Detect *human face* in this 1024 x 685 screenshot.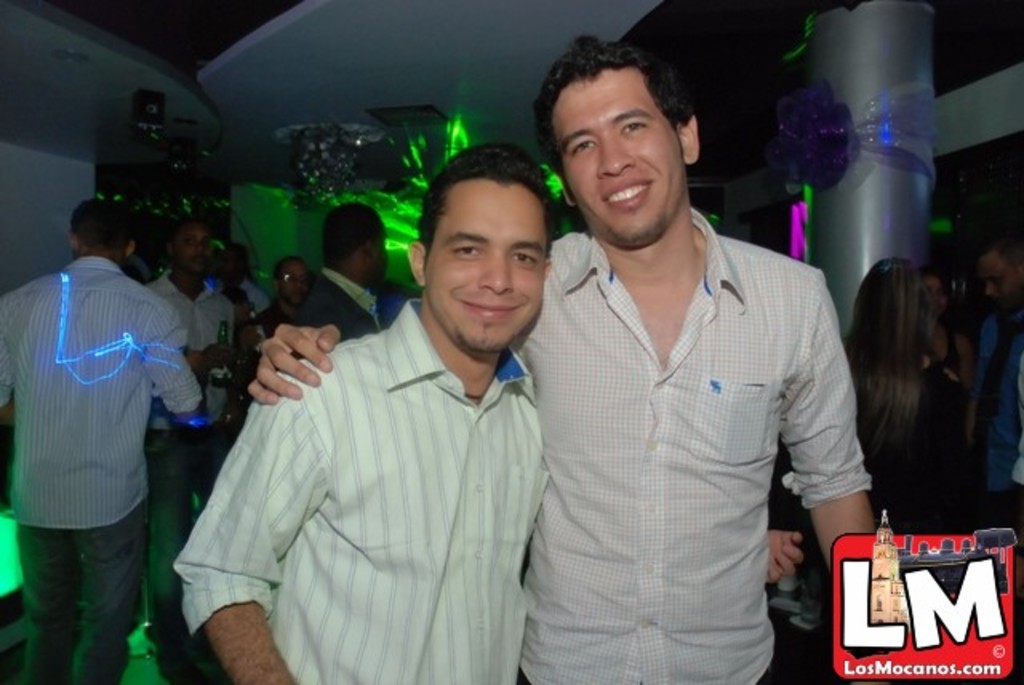
Detection: bbox=(186, 229, 205, 267).
